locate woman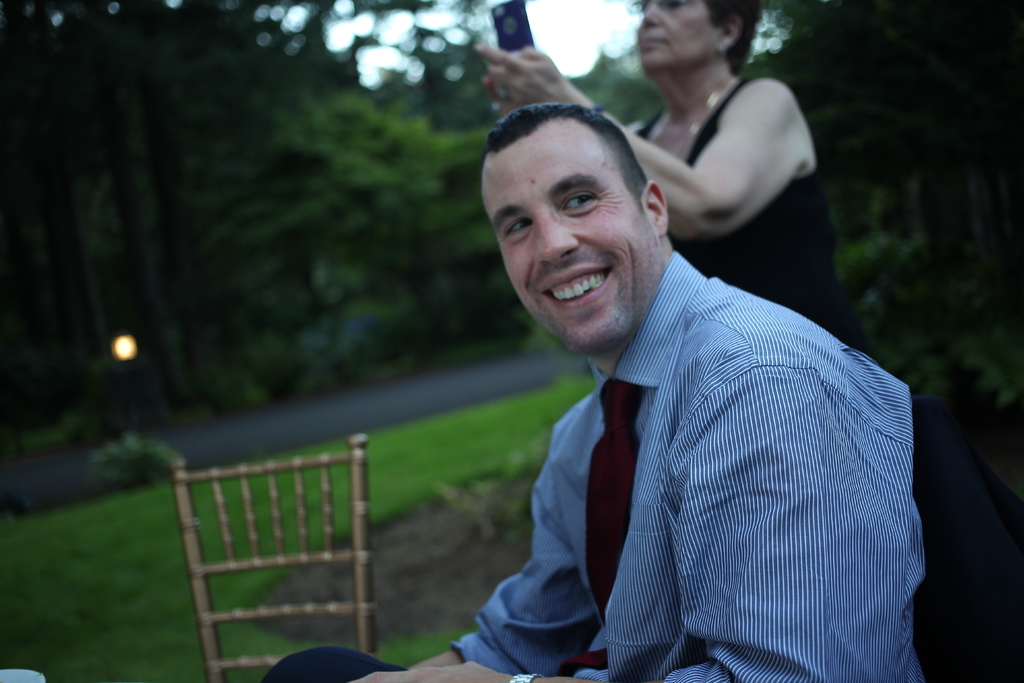
box=[473, 0, 856, 350]
